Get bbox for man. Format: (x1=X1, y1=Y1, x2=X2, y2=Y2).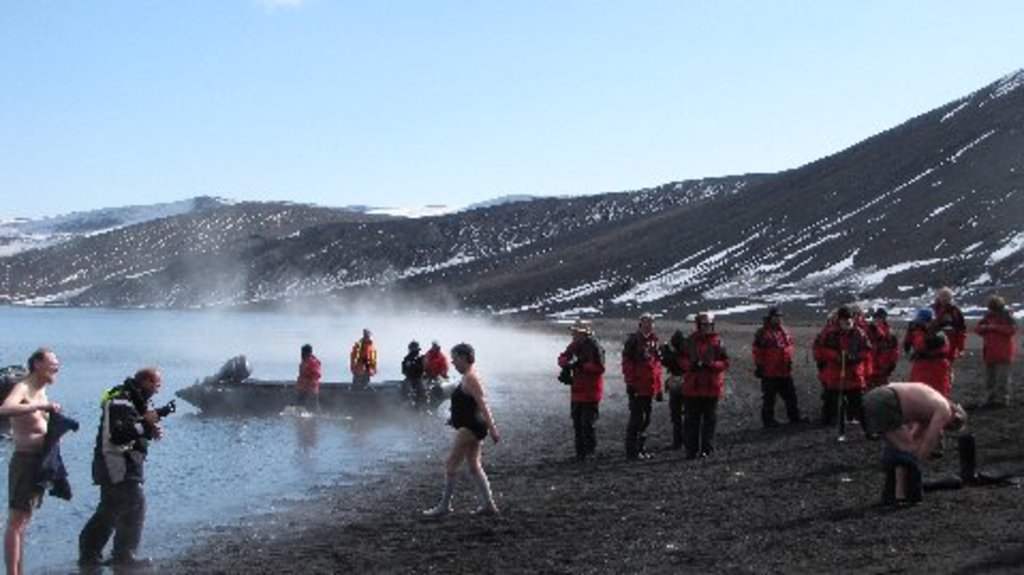
(x1=748, y1=304, x2=808, y2=436).
